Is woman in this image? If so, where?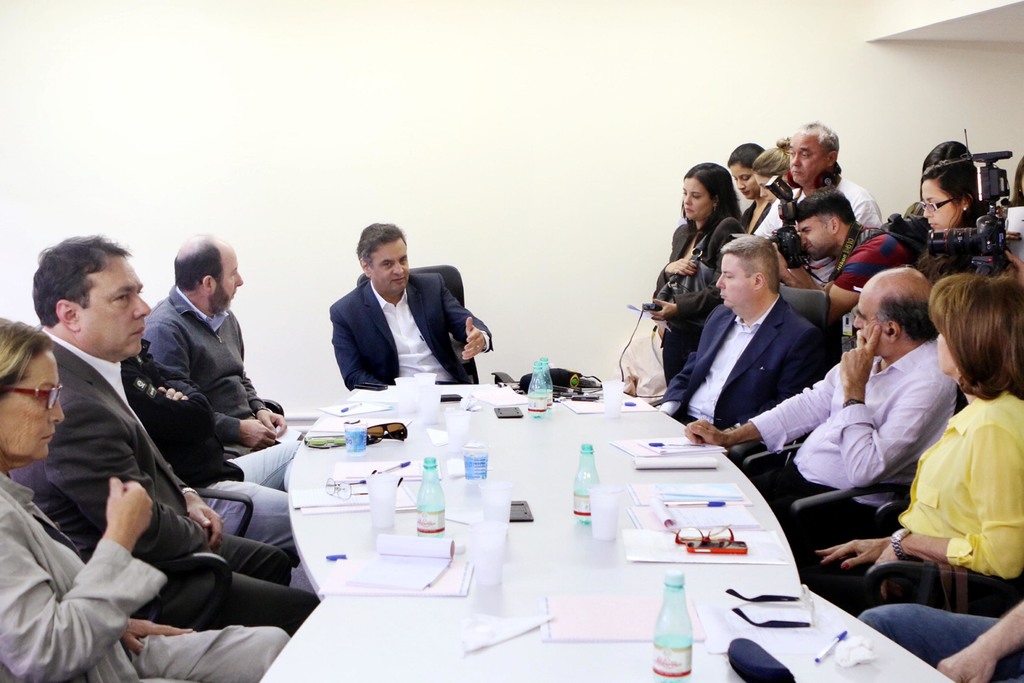
Yes, at region(754, 136, 792, 204).
